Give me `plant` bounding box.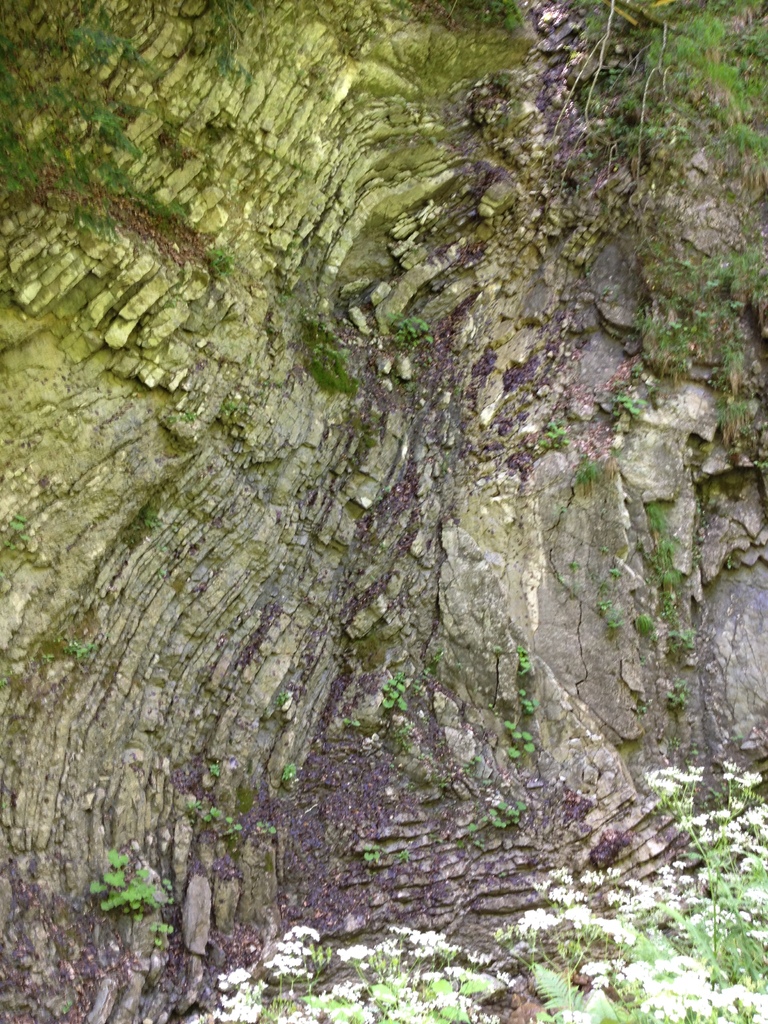
box(462, 755, 481, 774).
